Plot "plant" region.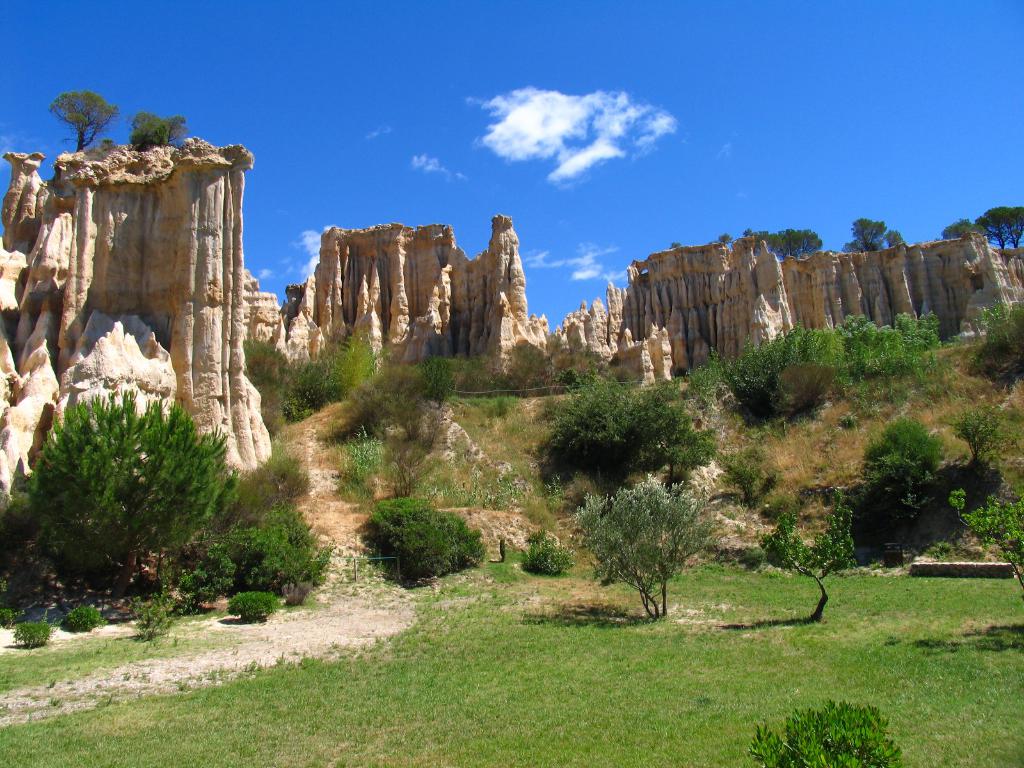
Plotted at locate(578, 483, 714, 634).
